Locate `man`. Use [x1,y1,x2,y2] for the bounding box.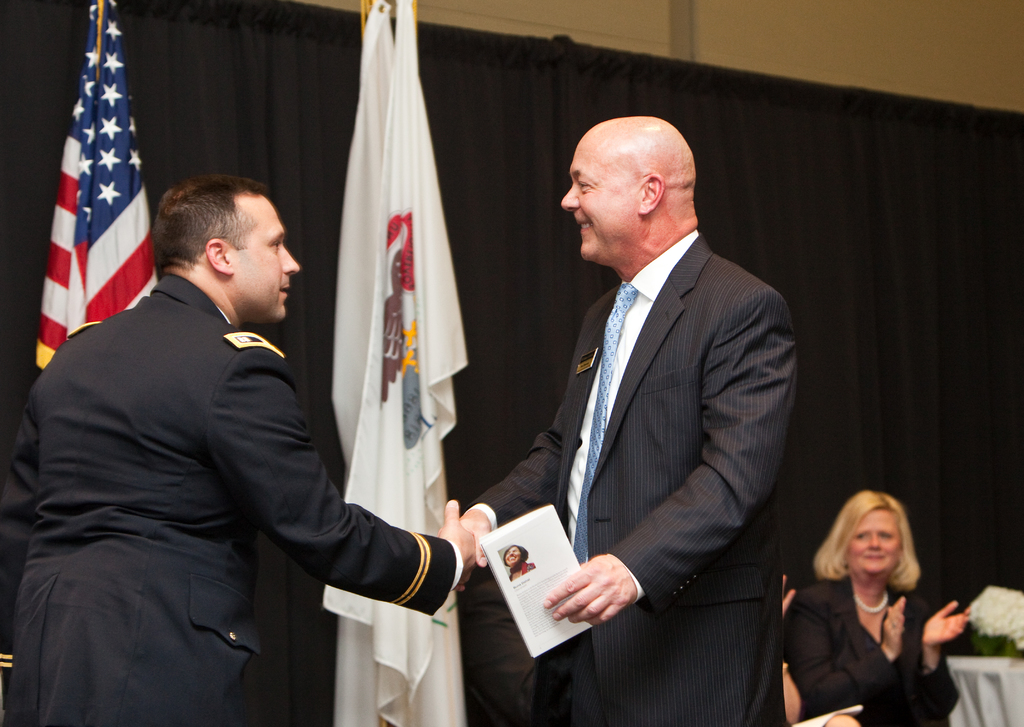
[0,169,500,726].
